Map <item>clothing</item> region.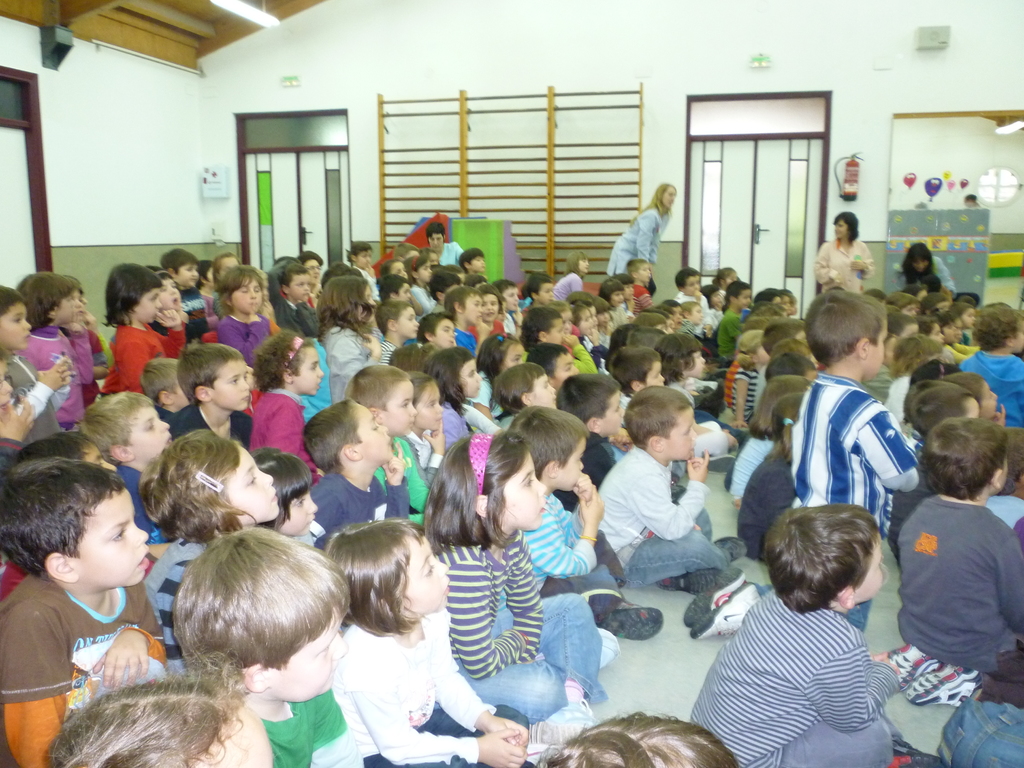
Mapped to 293, 462, 413, 540.
